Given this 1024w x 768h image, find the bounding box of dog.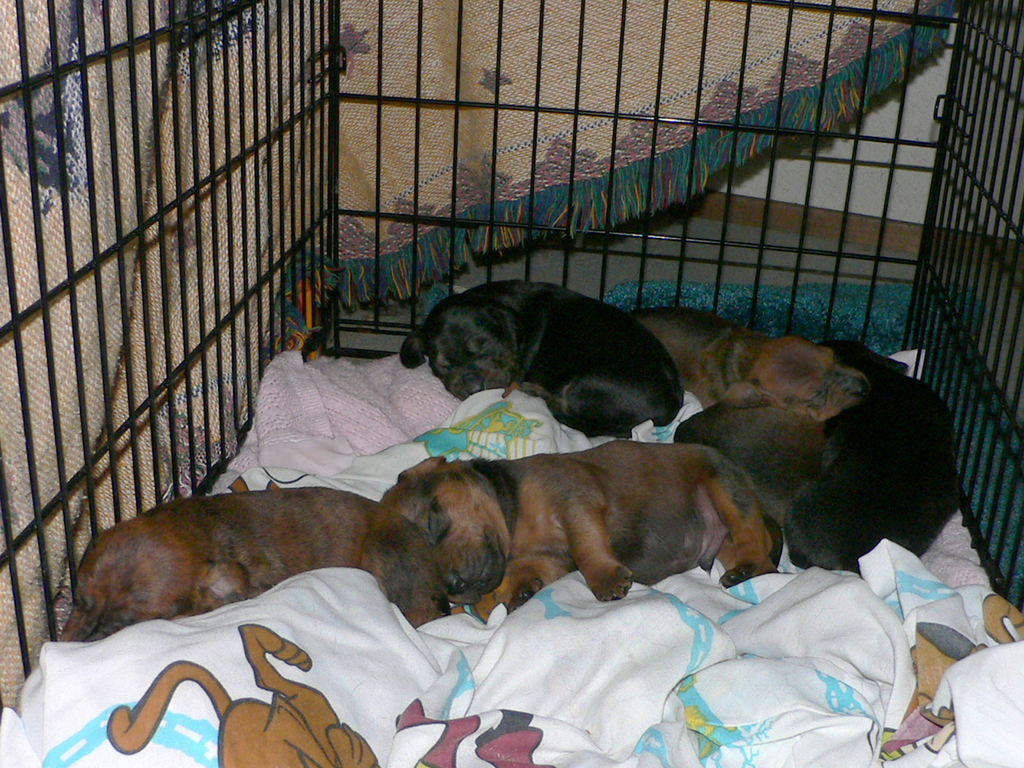
select_region(55, 488, 461, 647).
